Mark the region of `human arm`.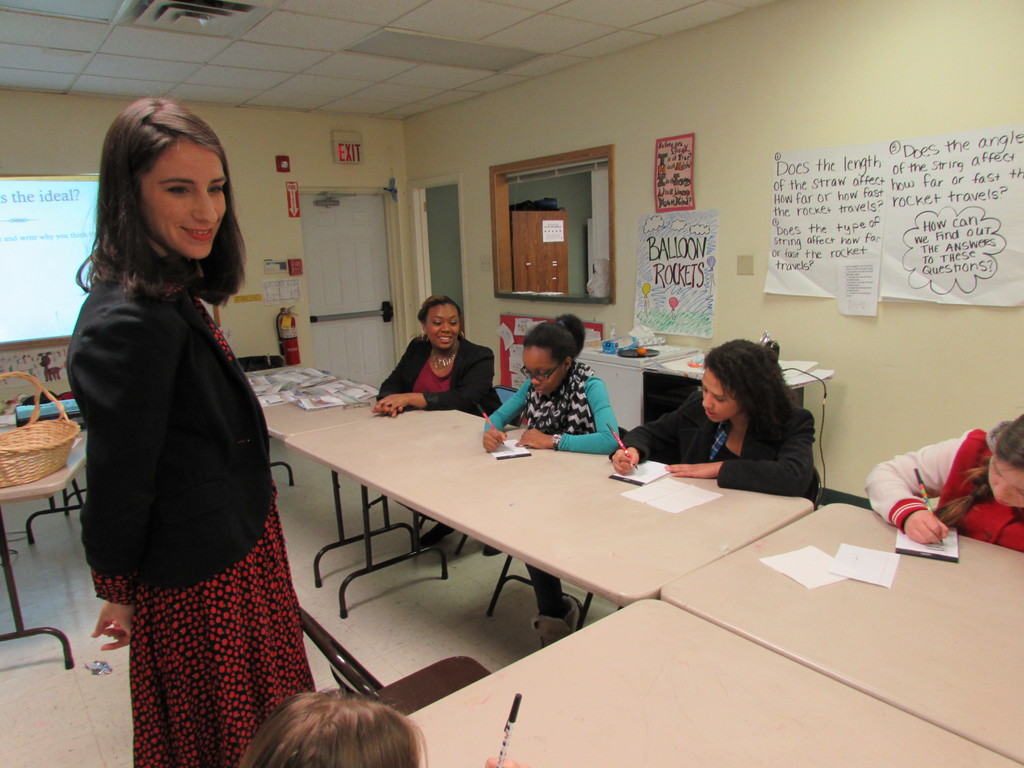
Region: 376/336/416/418.
